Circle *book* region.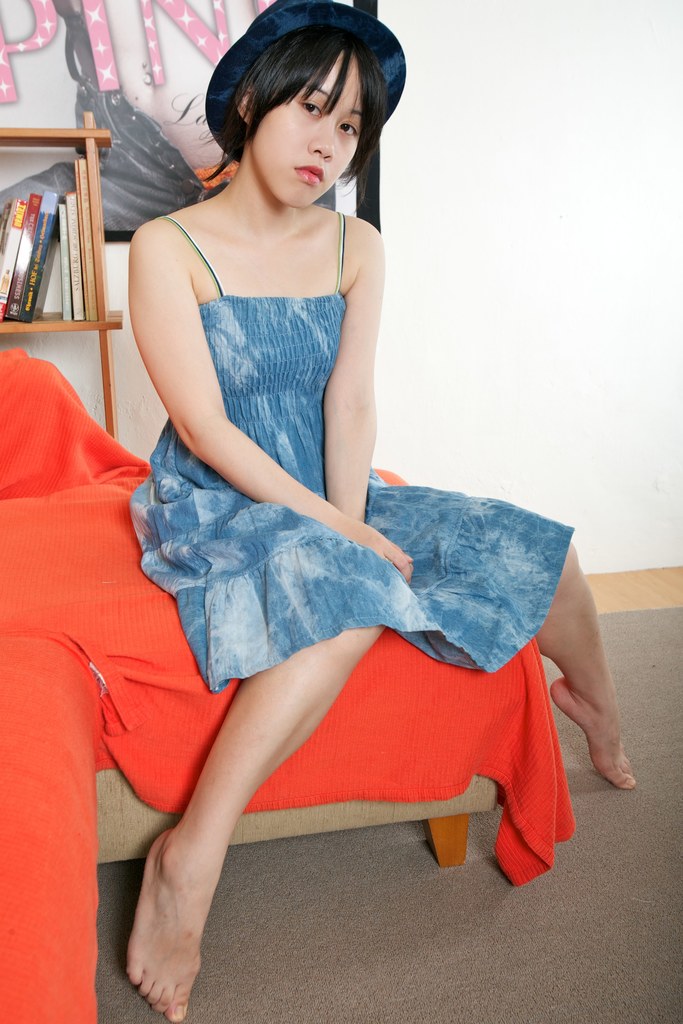
Region: 21, 189, 68, 319.
